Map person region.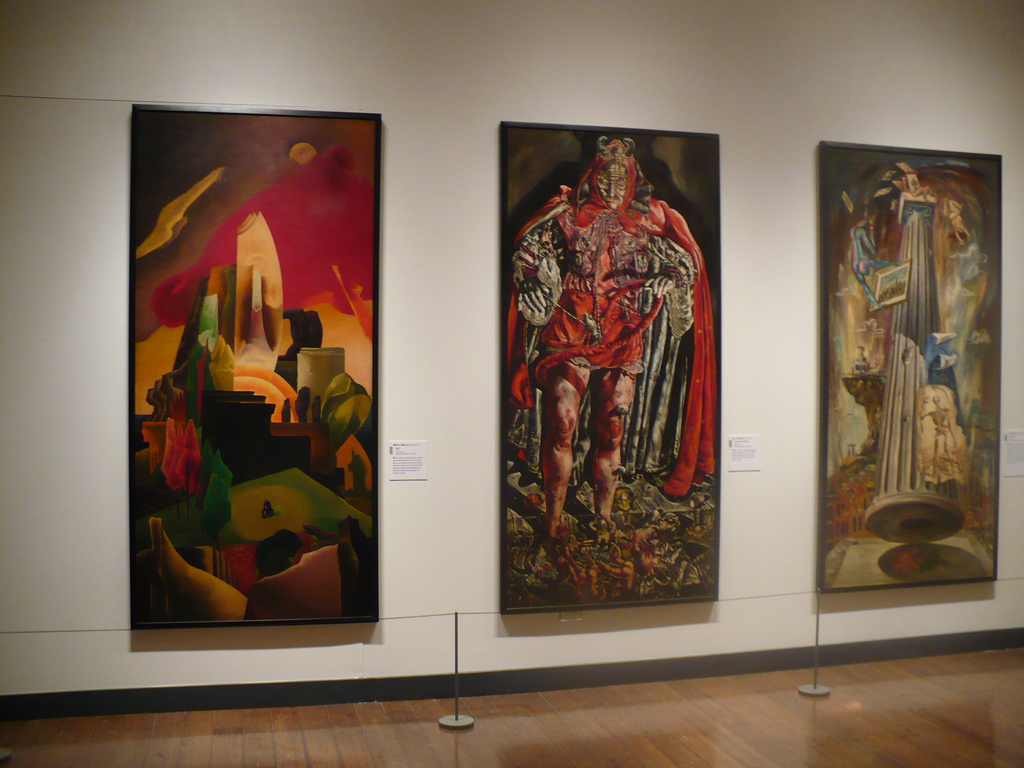
Mapped to [x1=506, y1=135, x2=693, y2=558].
